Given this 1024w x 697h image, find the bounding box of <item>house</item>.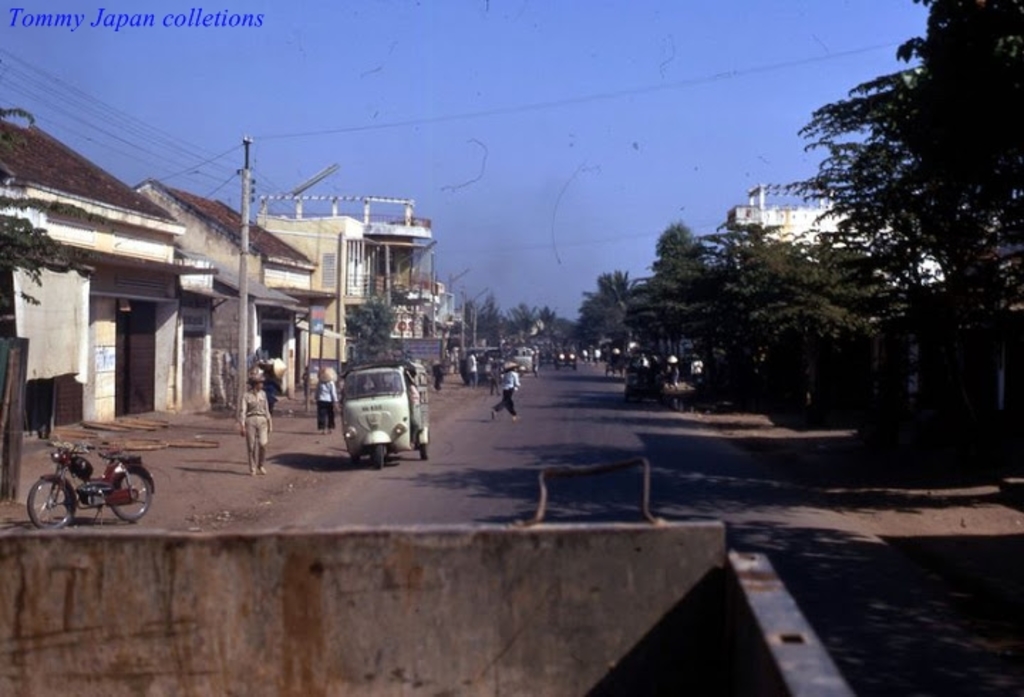
x1=0 y1=122 x2=218 y2=441.
